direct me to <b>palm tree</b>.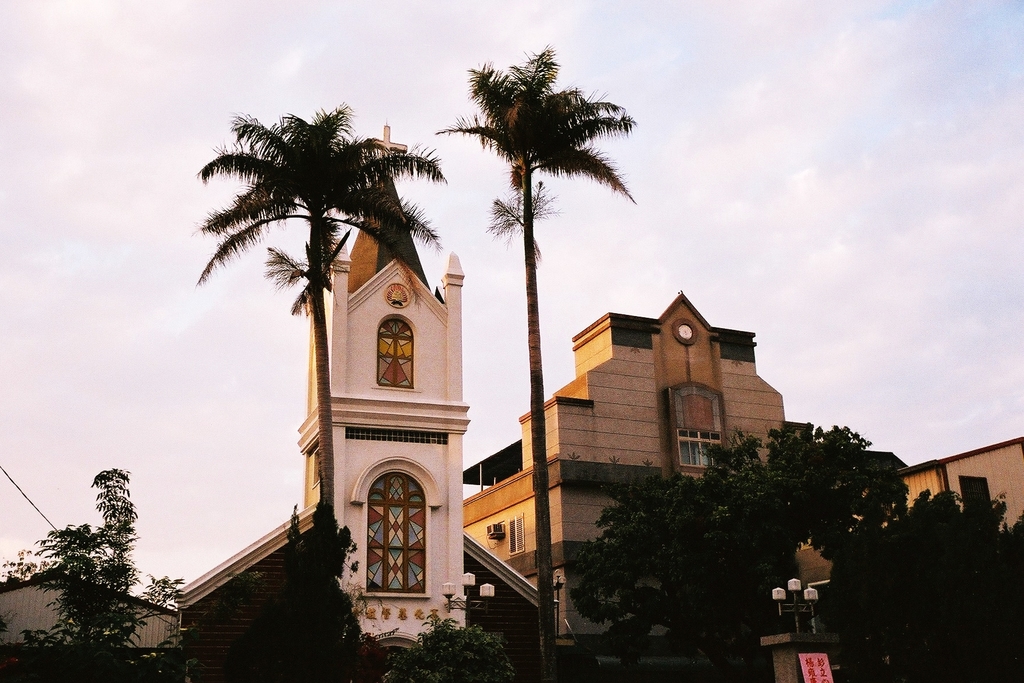
Direction: bbox=(173, 106, 380, 659).
